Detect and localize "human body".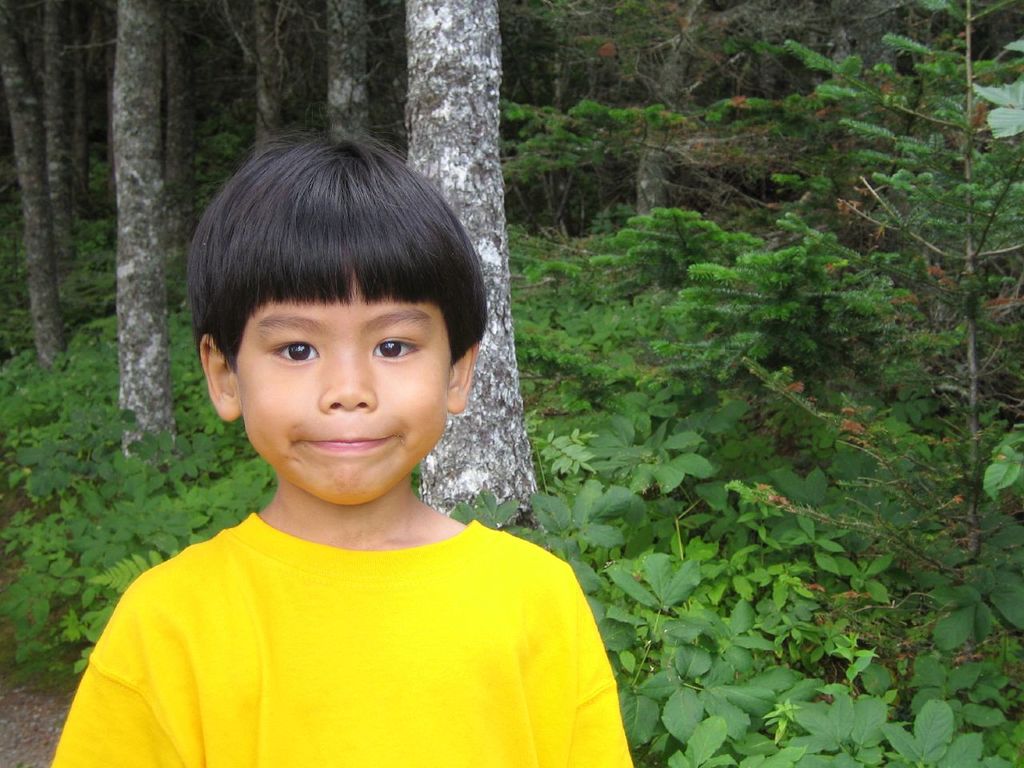
Localized at [63,156,691,767].
